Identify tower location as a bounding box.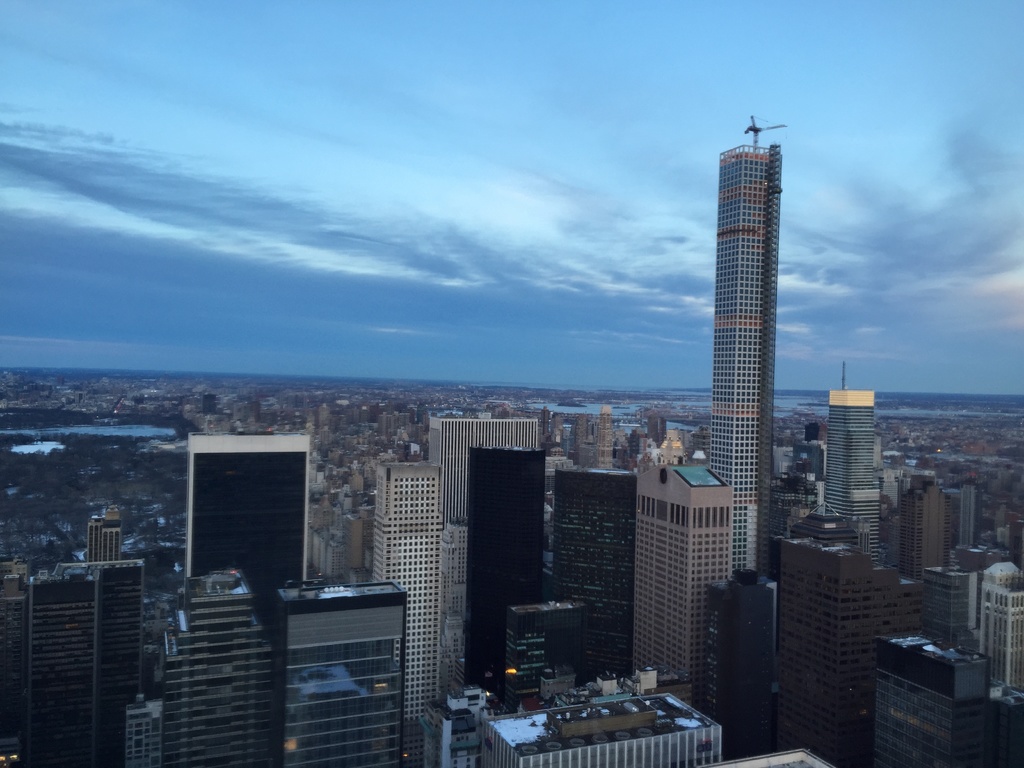
<box>823,355,886,566</box>.
